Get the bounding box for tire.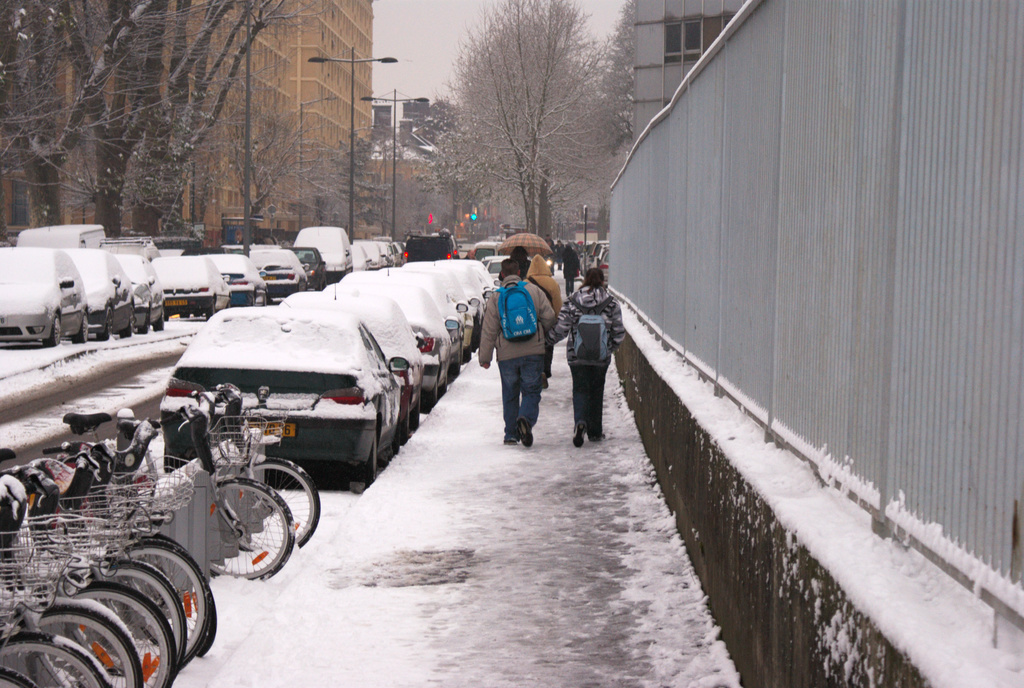
BBox(152, 305, 163, 332).
